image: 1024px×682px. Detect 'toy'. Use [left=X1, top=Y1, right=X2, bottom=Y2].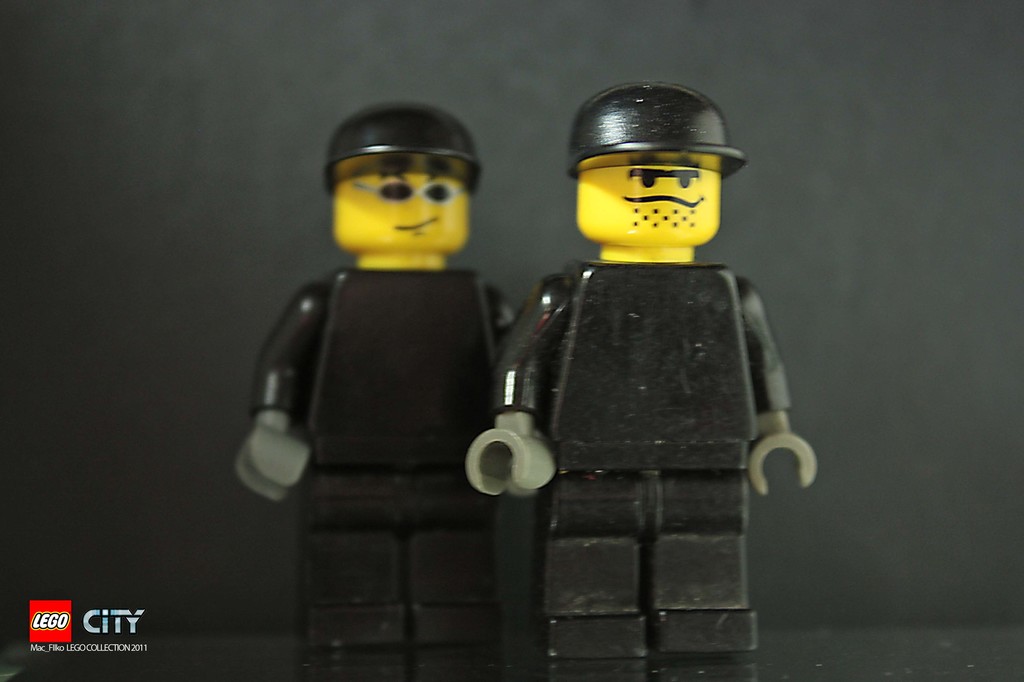
[left=233, top=95, right=531, bottom=652].
